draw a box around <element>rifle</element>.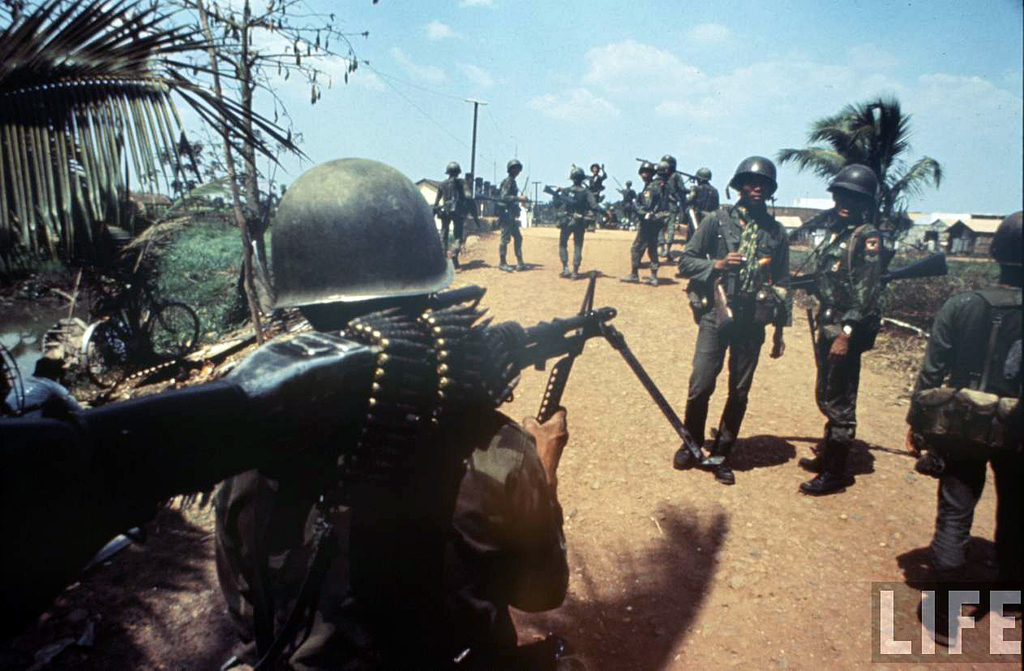
bbox=(476, 196, 537, 207).
